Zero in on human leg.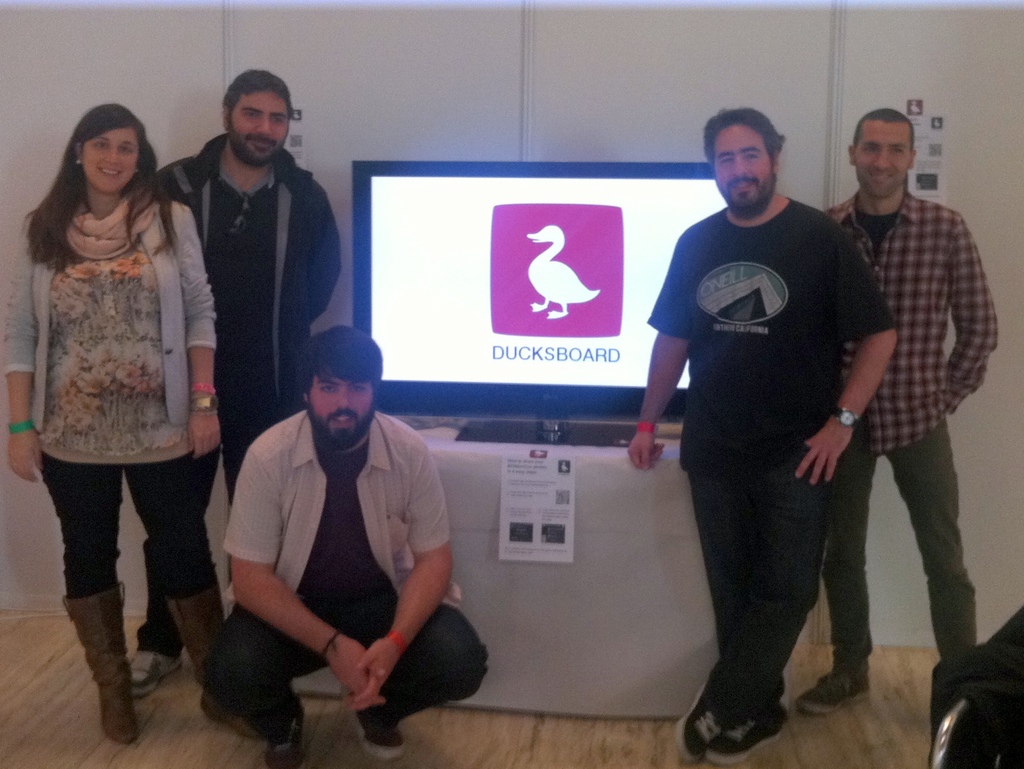
Zeroed in: 216 385 298 497.
